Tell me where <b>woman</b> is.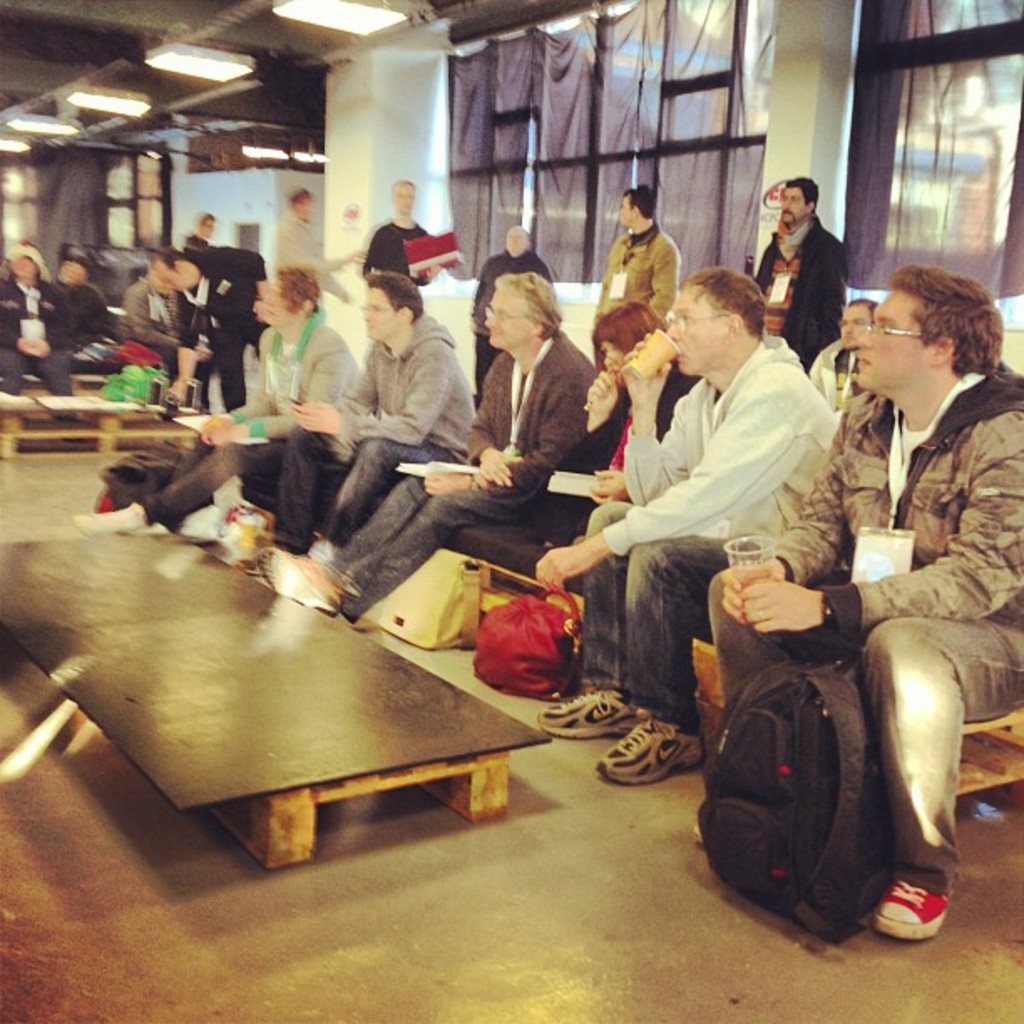
<b>woman</b> is at bbox=(79, 266, 353, 542).
